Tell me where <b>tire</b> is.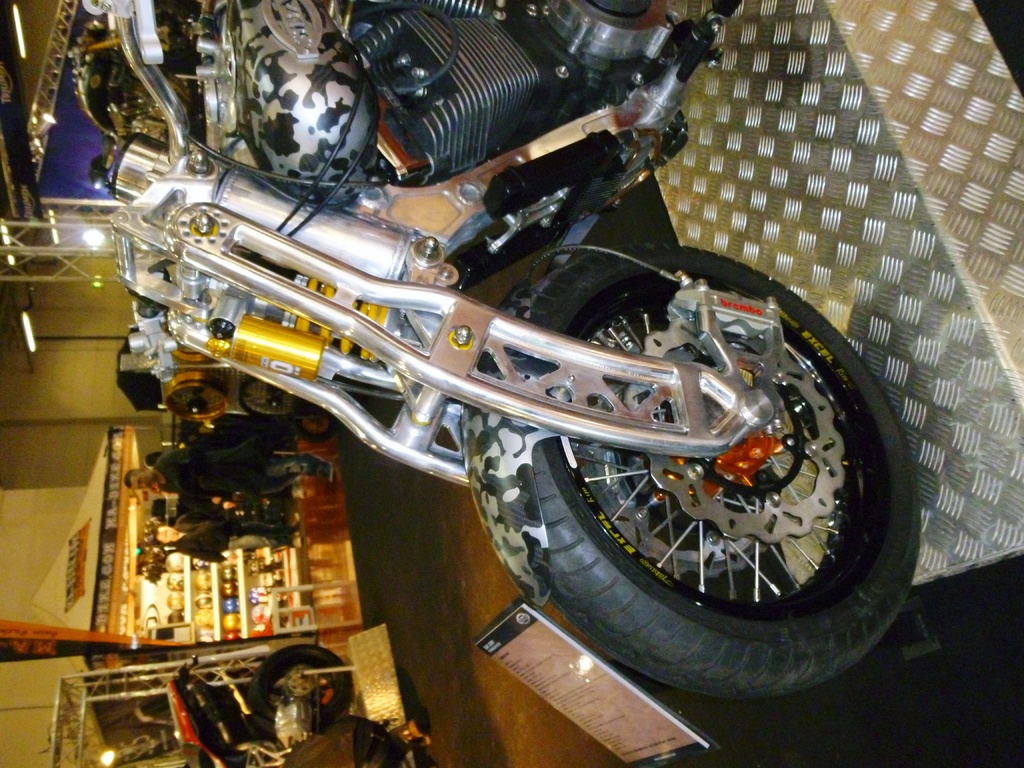
<b>tire</b> is at bbox(248, 646, 355, 733).
